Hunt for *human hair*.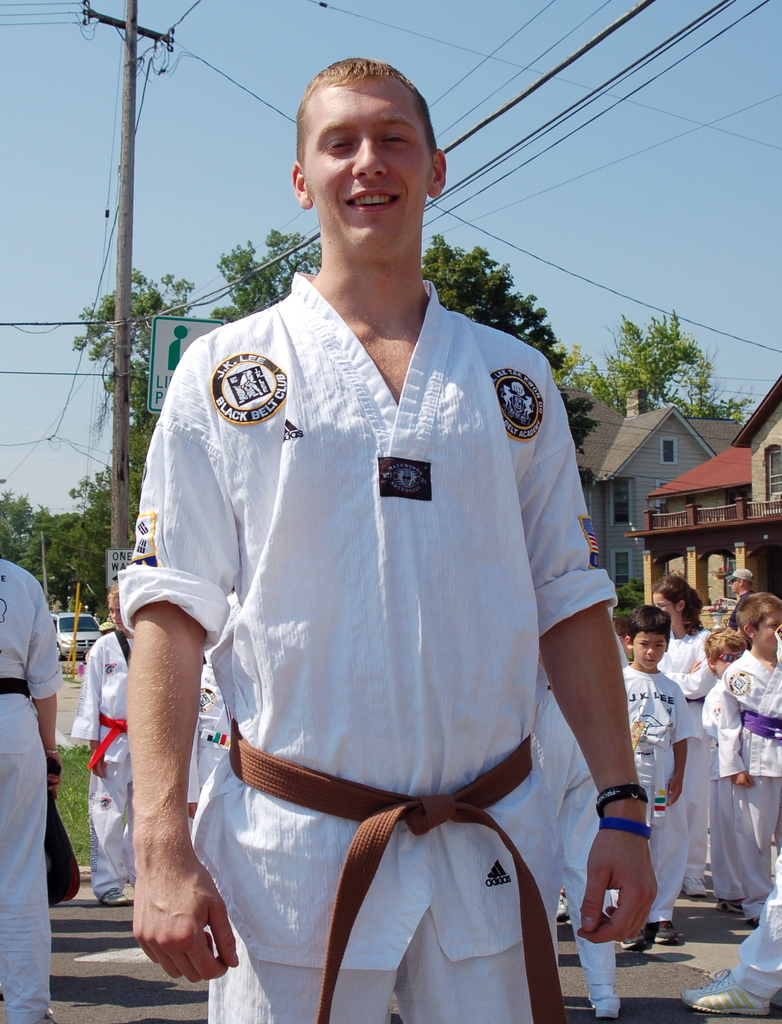
Hunted down at [104,580,120,601].
